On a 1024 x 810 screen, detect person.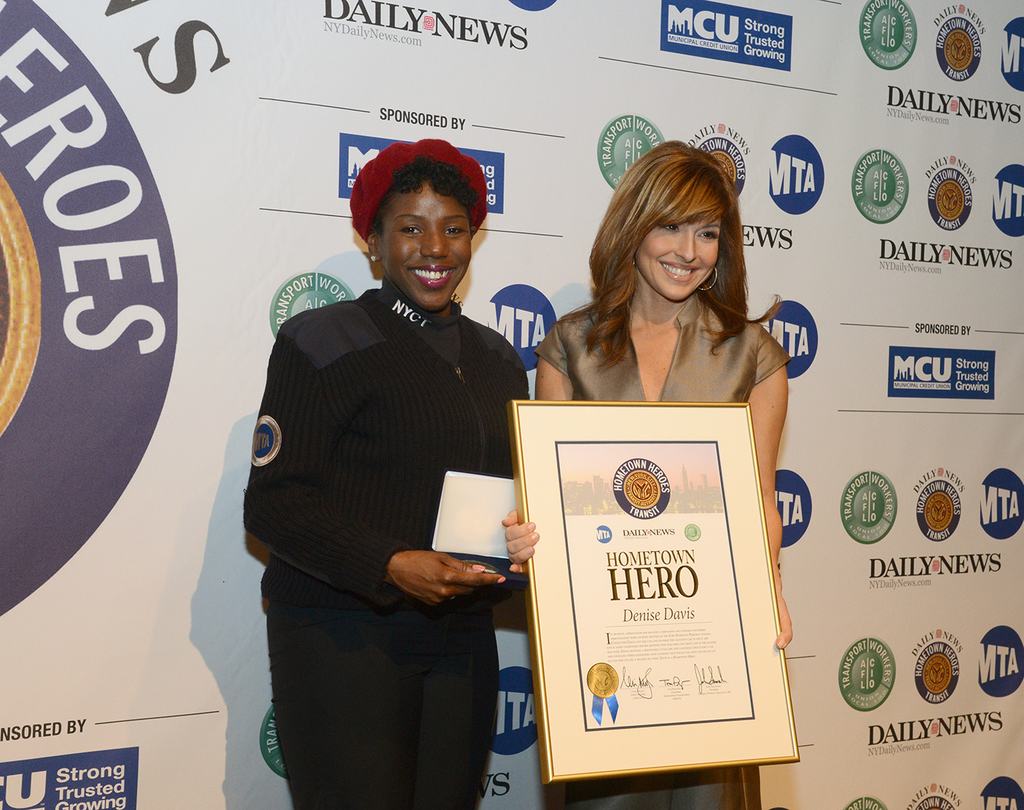
240 130 534 809.
